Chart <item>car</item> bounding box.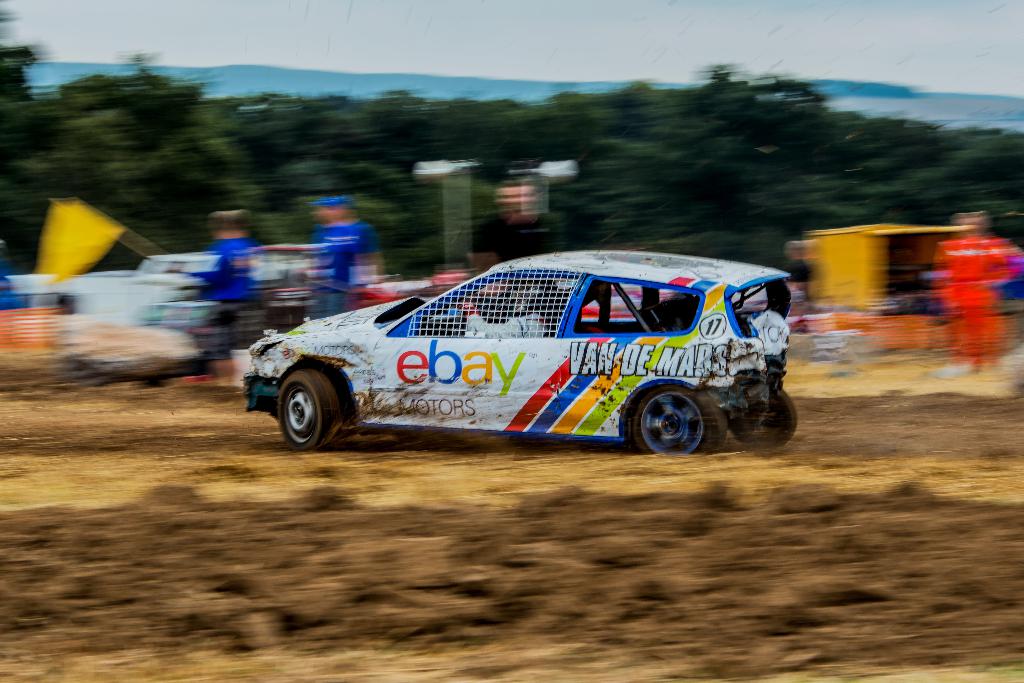
Charted: <region>242, 253, 792, 454</region>.
